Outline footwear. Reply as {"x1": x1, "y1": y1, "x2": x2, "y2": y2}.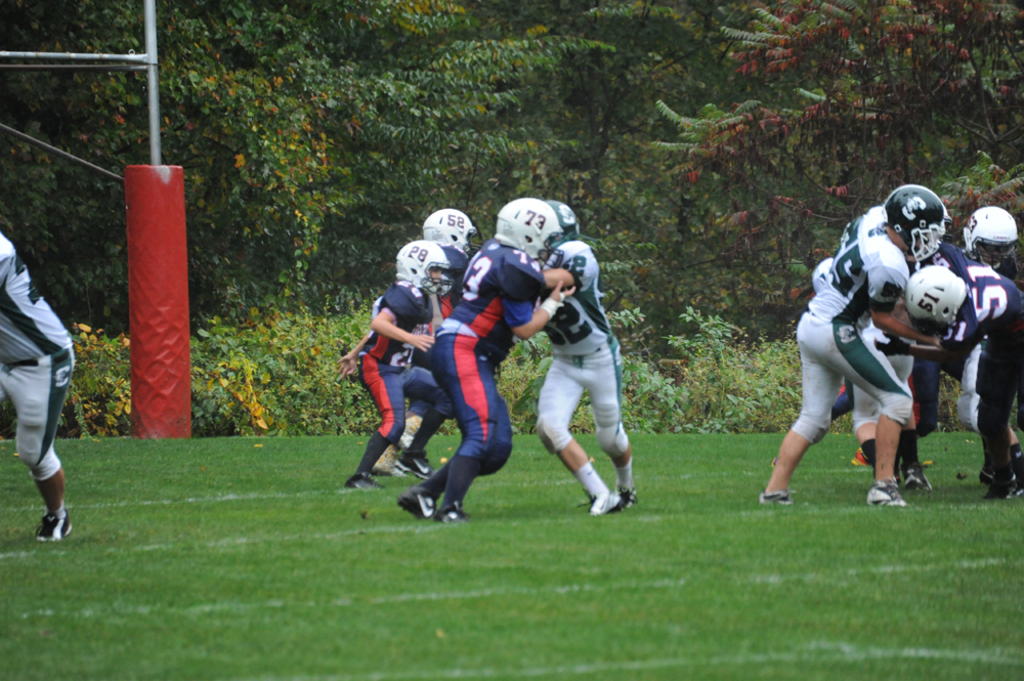
{"x1": 848, "y1": 443, "x2": 872, "y2": 465}.
